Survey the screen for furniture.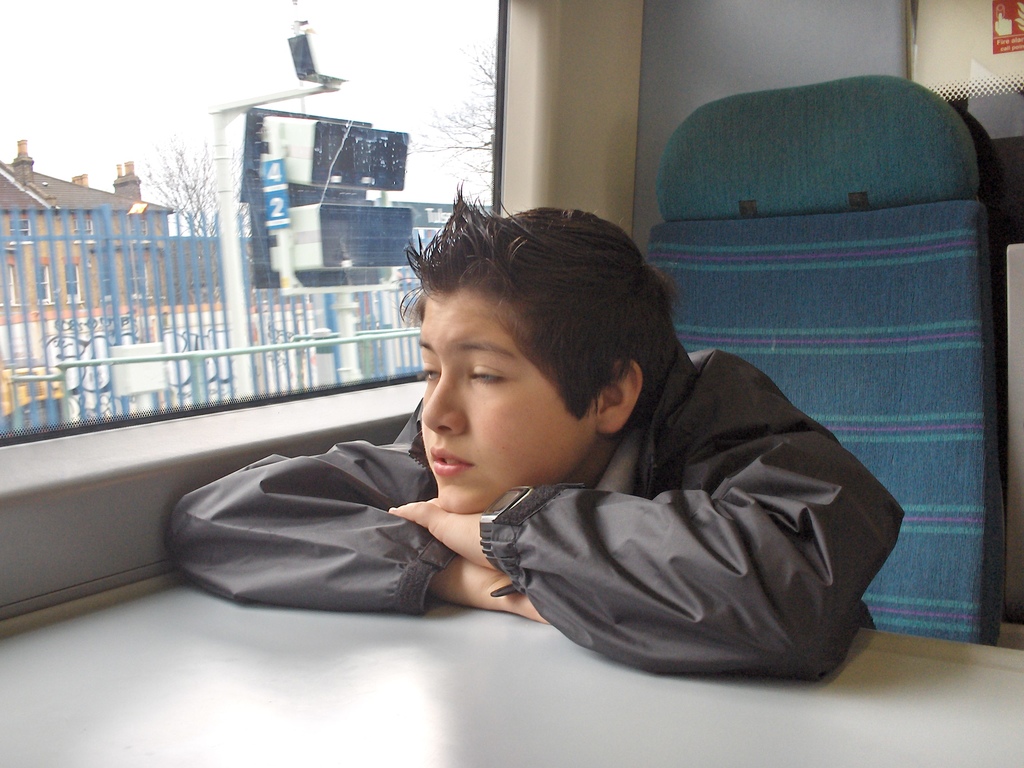
Survey found: select_region(0, 580, 1023, 767).
